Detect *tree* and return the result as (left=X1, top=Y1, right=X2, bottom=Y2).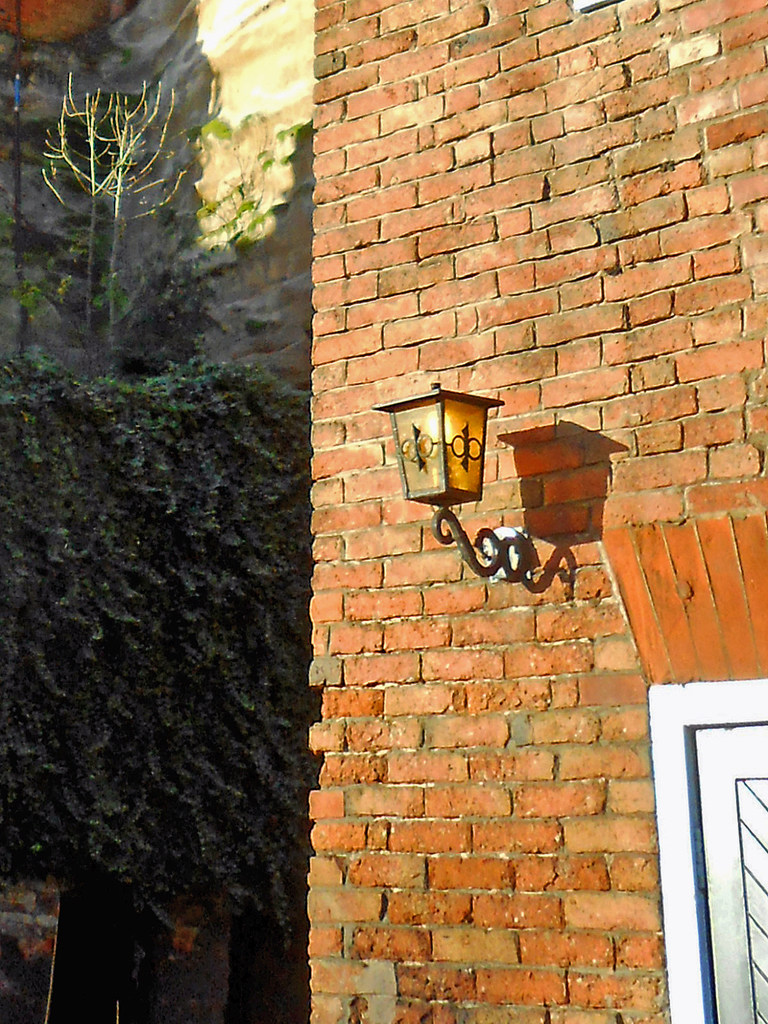
(left=0, top=353, right=311, bottom=1023).
